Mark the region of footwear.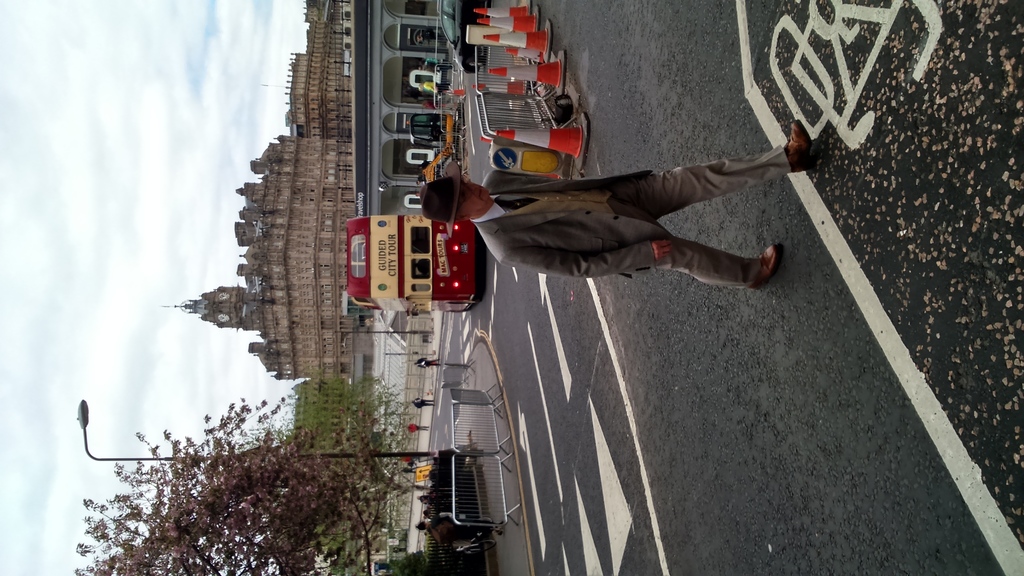
Region: (788,114,812,177).
